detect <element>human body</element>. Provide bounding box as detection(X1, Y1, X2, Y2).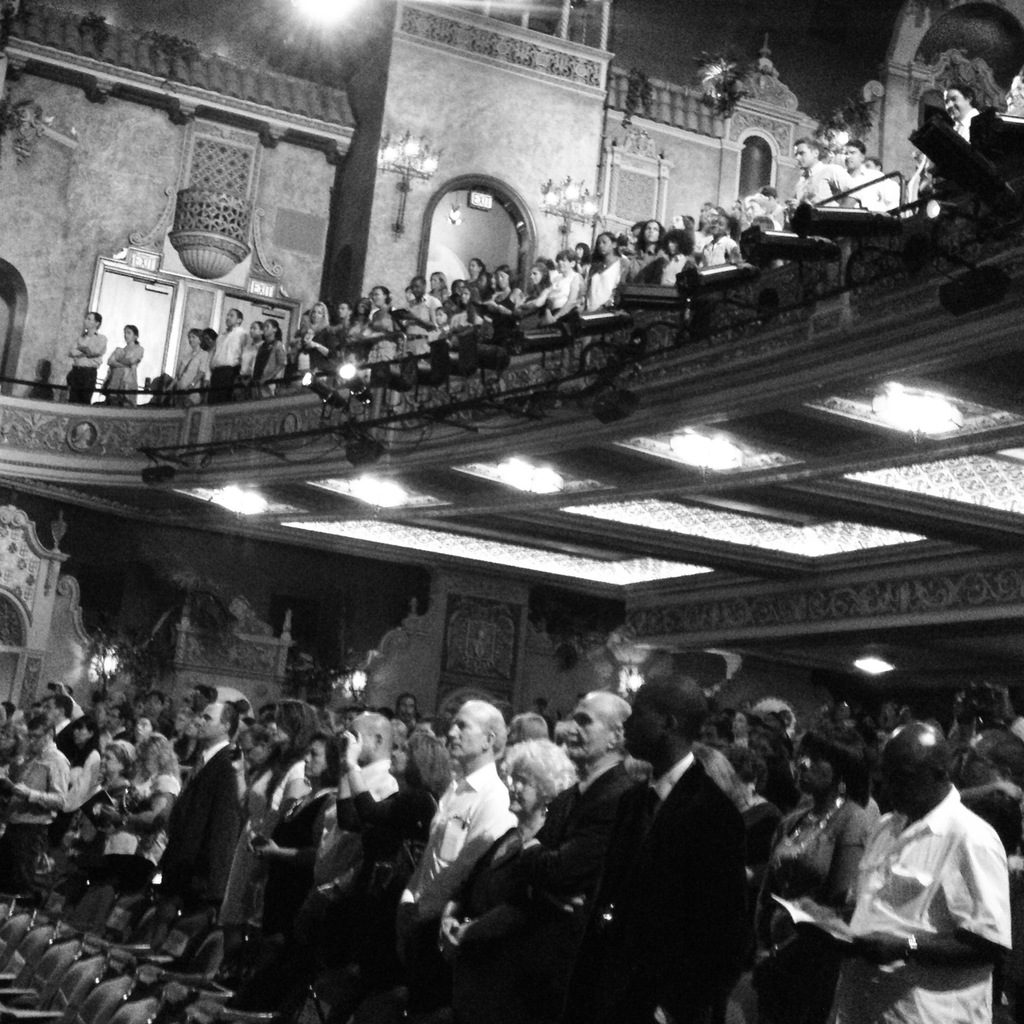
detection(790, 129, 874, 213).
